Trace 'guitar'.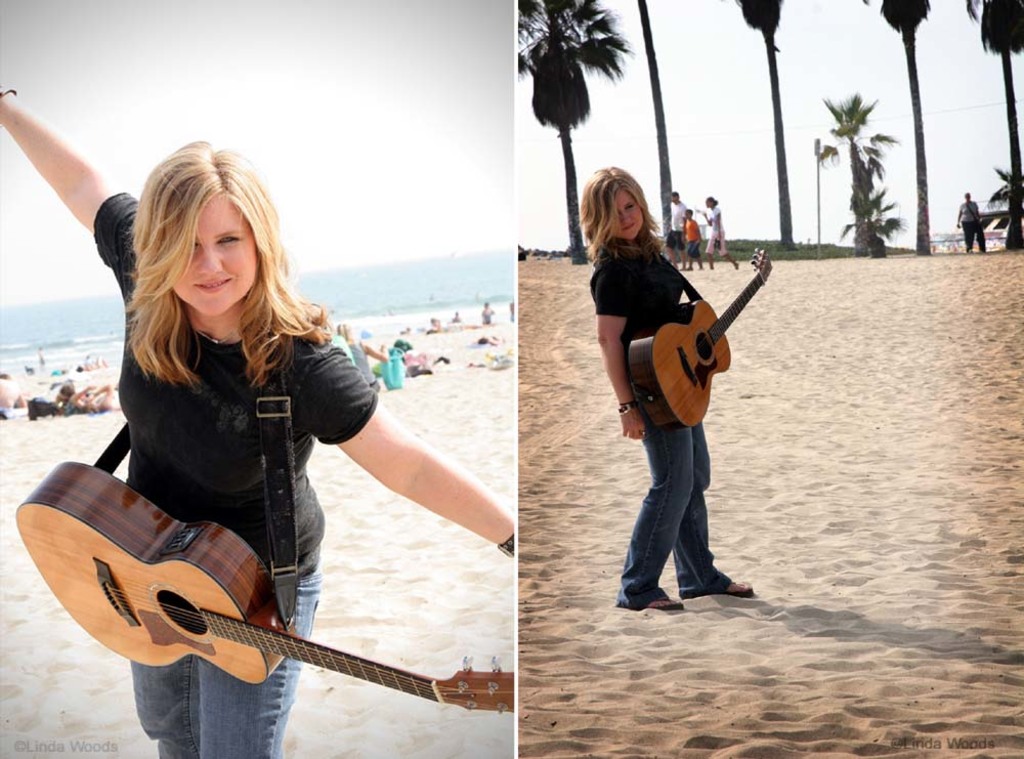
Traced to {"left": 631, "top": 251, "right": 776, "bottom": 432}.
